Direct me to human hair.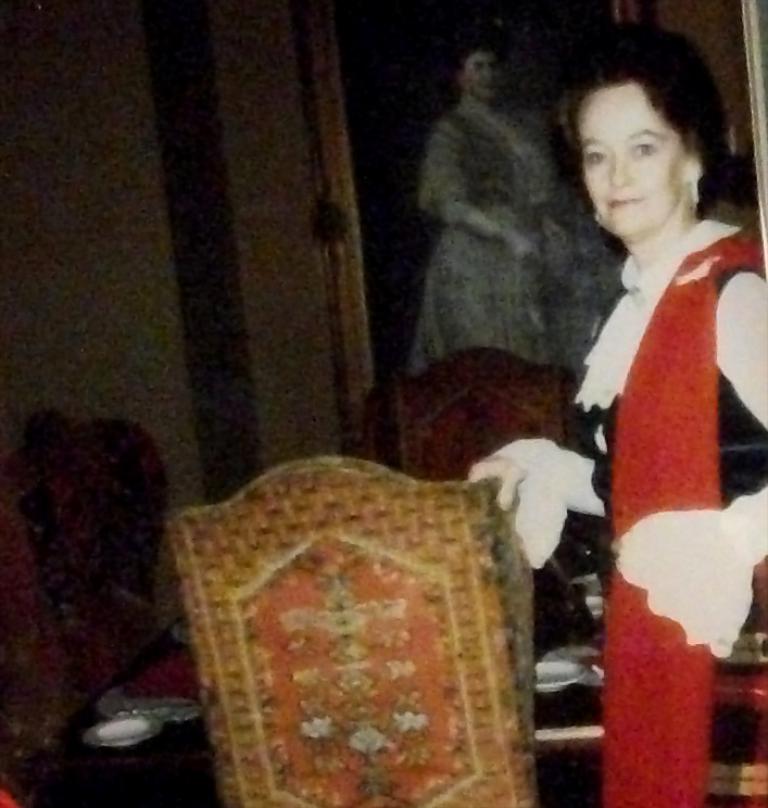
Direction: rect(576, 34, 735, 243).
